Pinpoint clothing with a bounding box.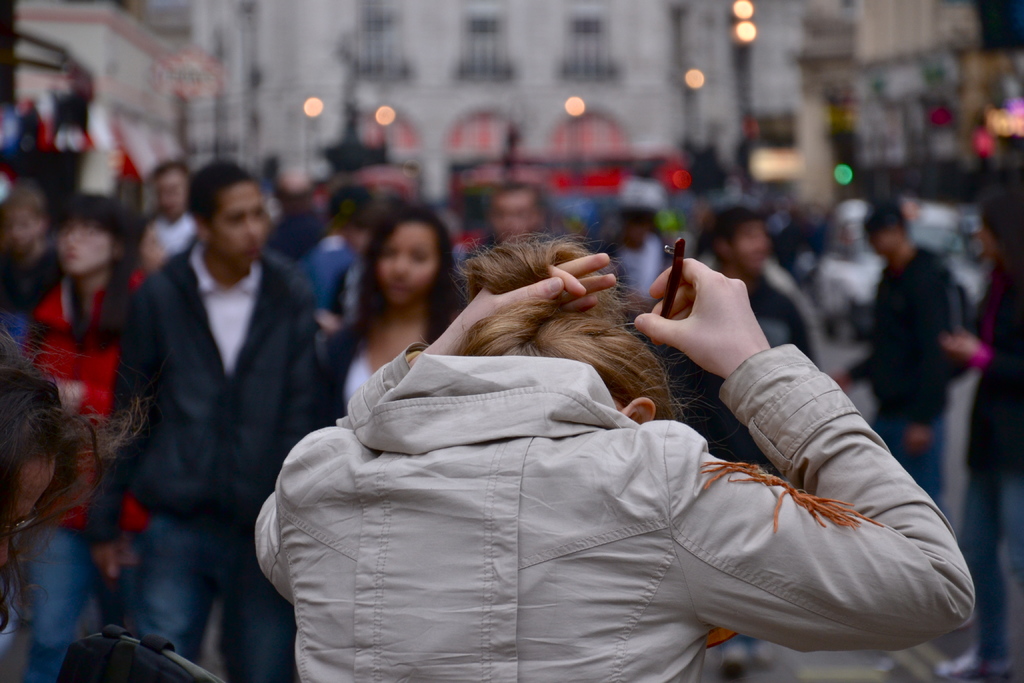
(108,253,320,682).
